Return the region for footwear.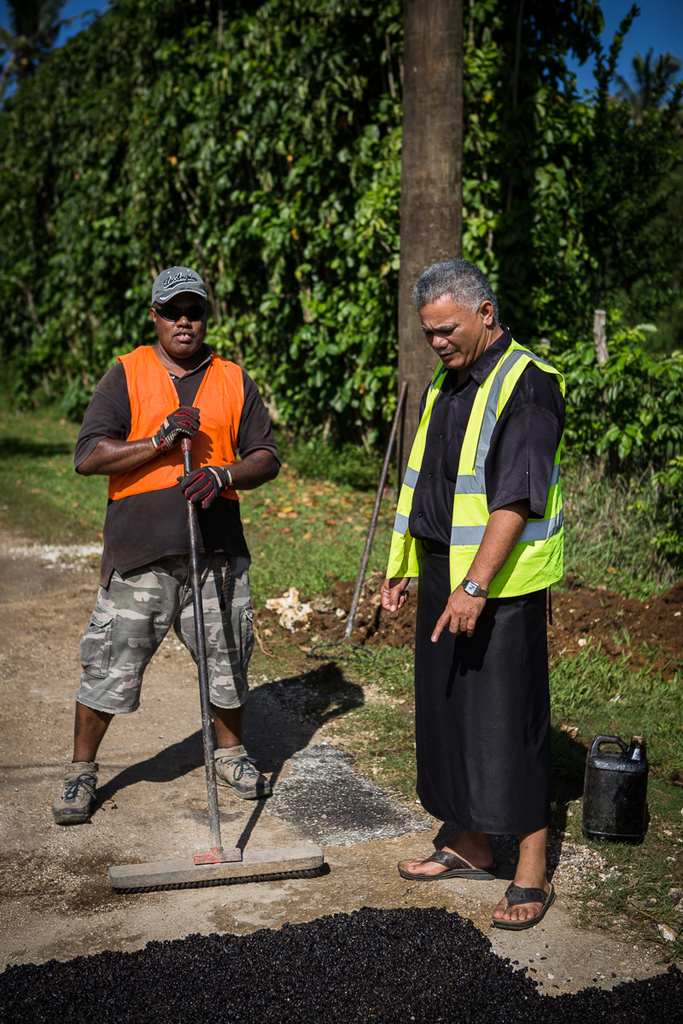
209 741 280 799.
